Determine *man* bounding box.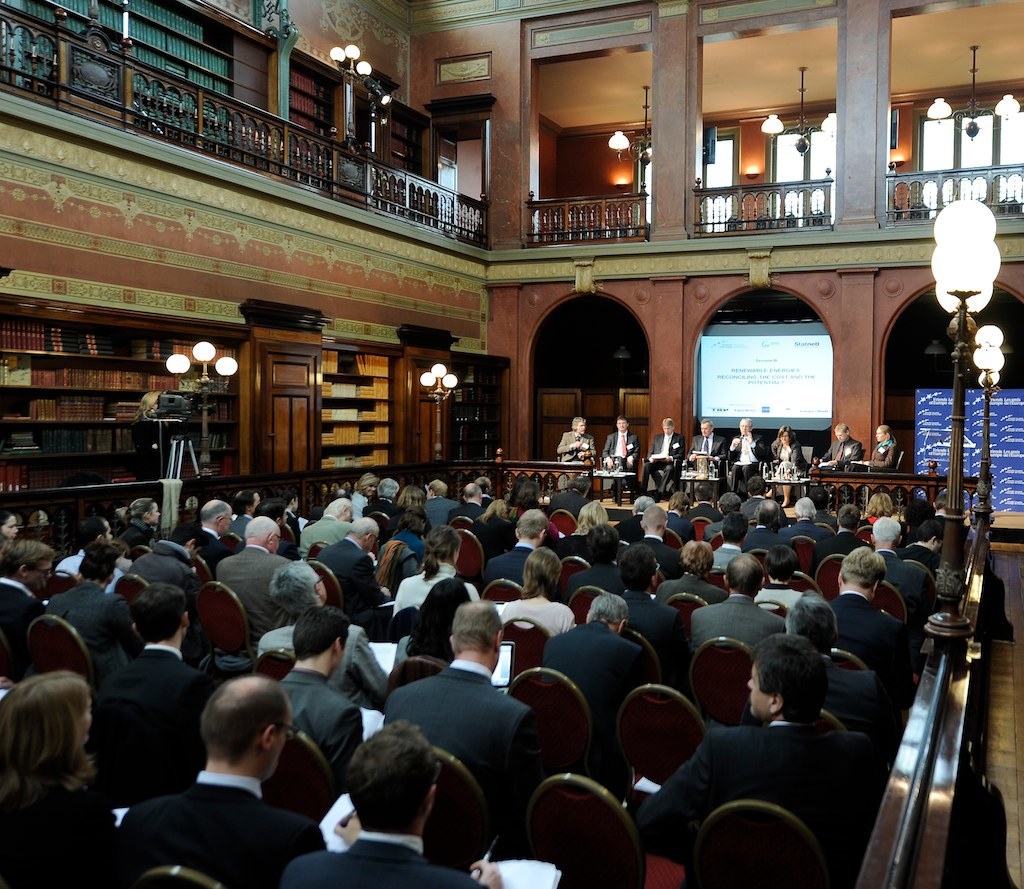
Determined: <box>617,543,685,650</box>.
